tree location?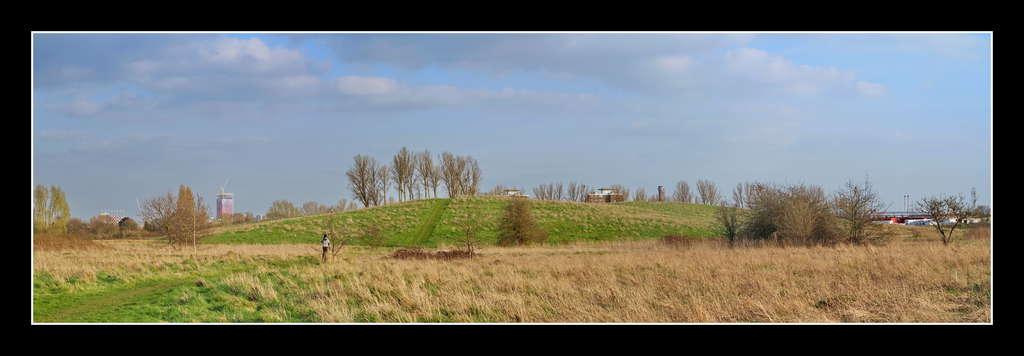
<bbox>375, 165, 391, 204</bbox>
